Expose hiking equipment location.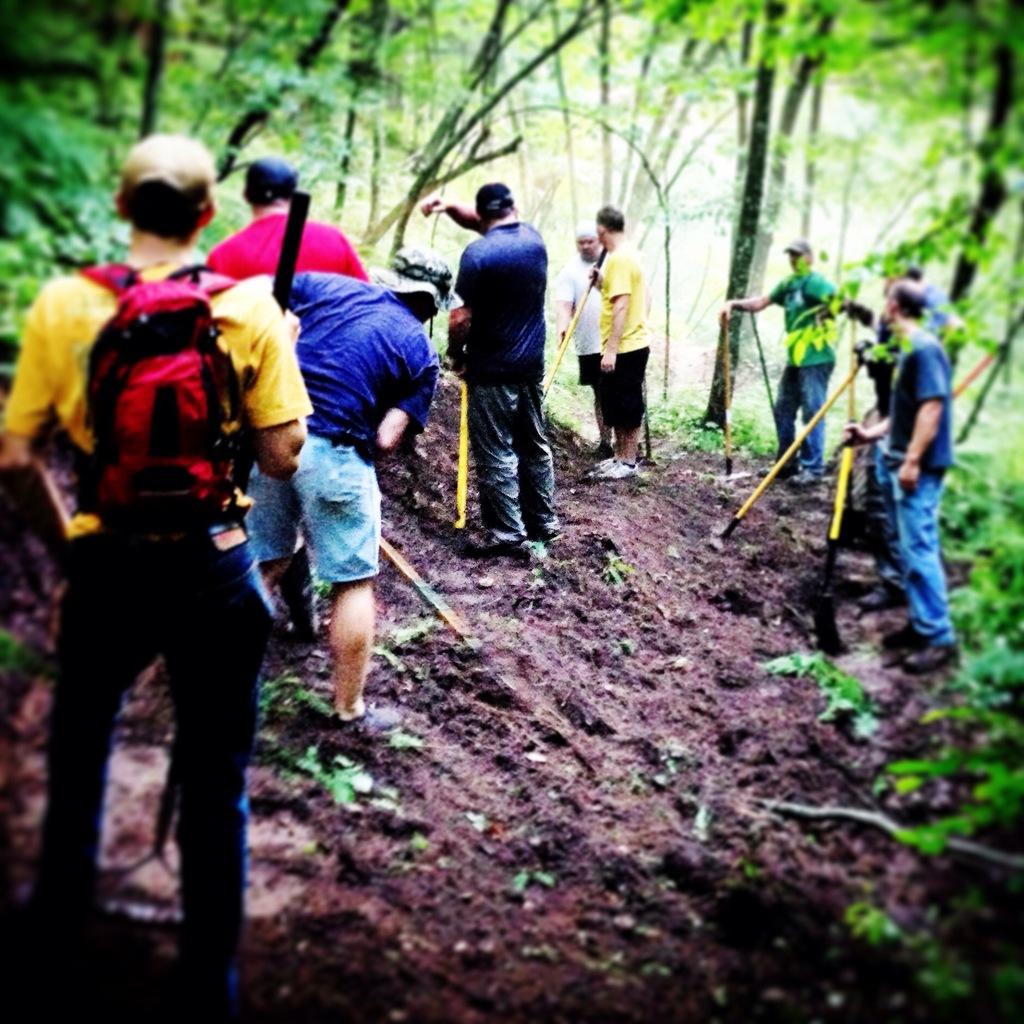
Exposed at locate(536, 243, 610, 407).
